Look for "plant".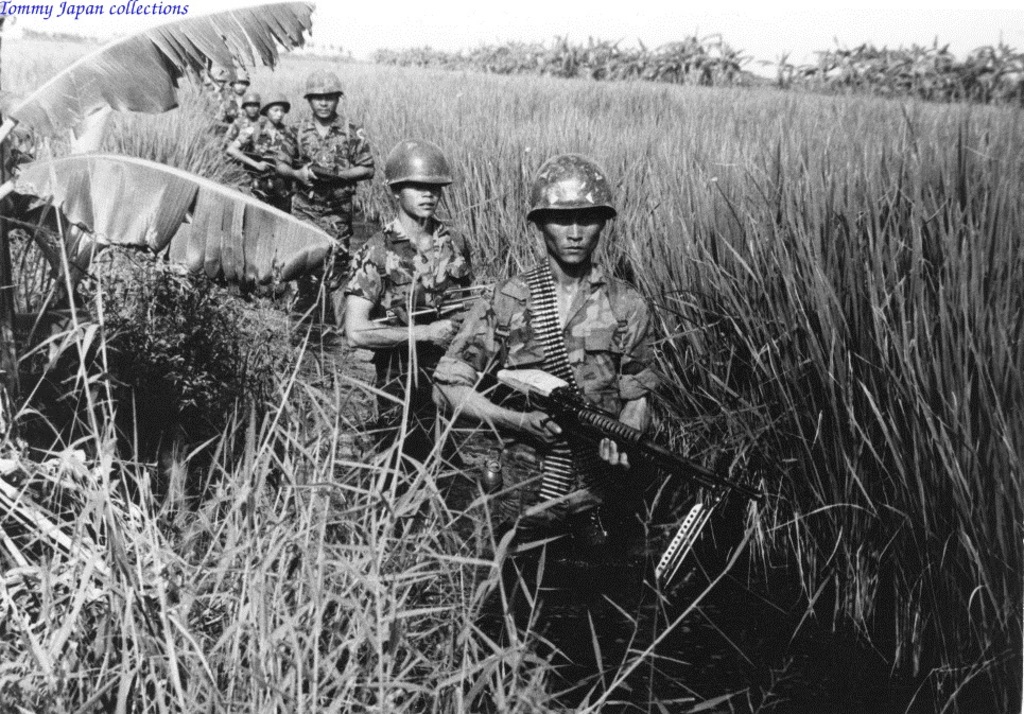
Found: box(0, 240, 813, 713).
